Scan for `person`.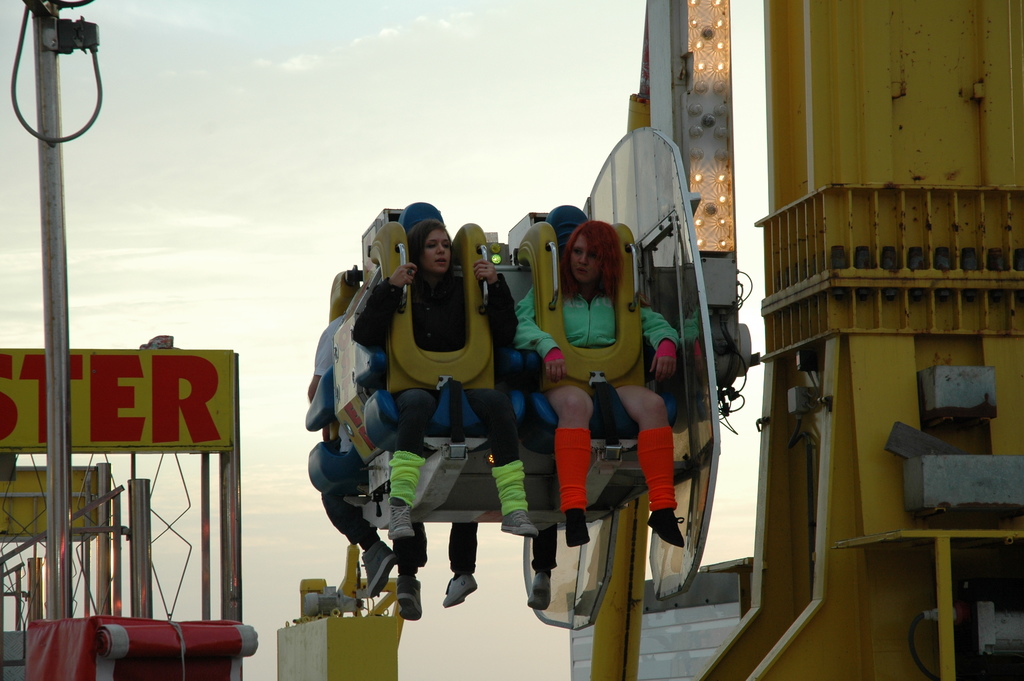
Scan result: region(436, 514, 566, 615).
